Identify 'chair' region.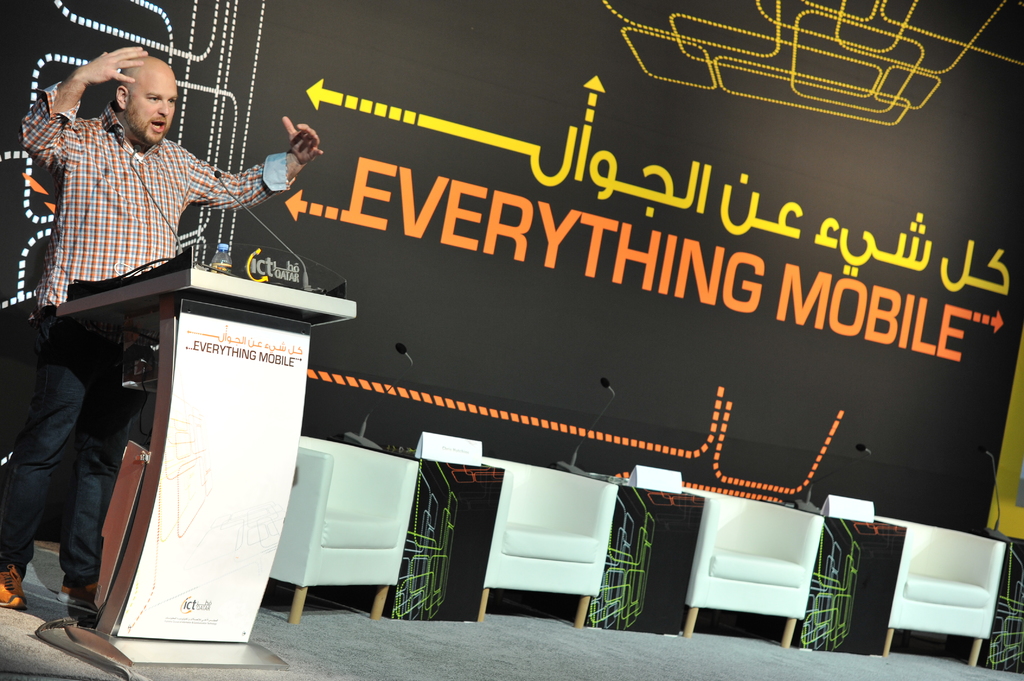
Region: box(273, 435, 418, 618).
